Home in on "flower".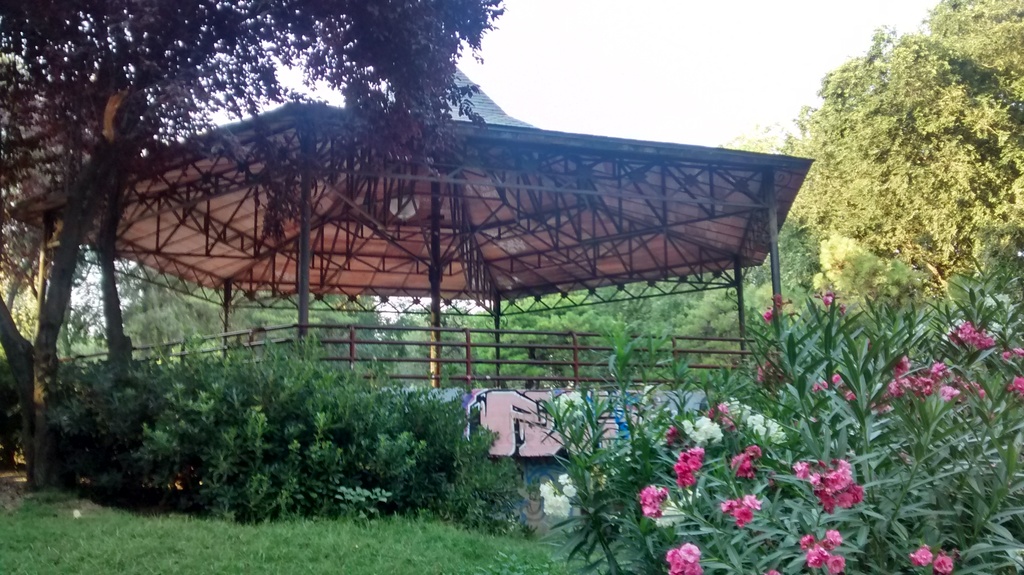
Homed in at (x1=655, y1=485, x2=701, y2=526).
